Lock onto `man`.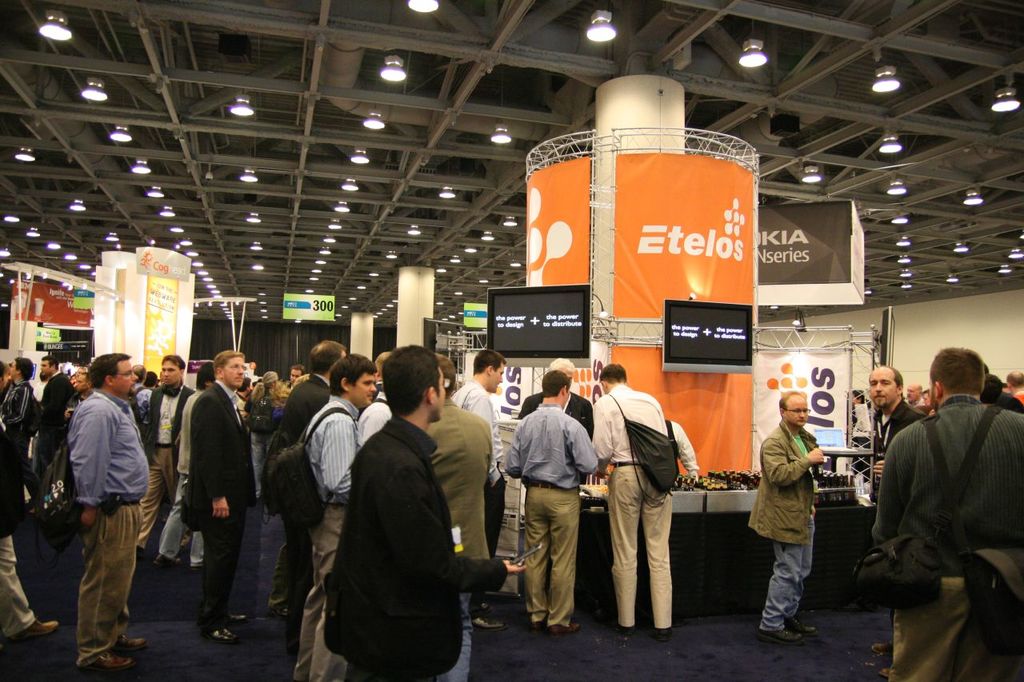
Locked: <region>666, 416, 708, 493</region>.
